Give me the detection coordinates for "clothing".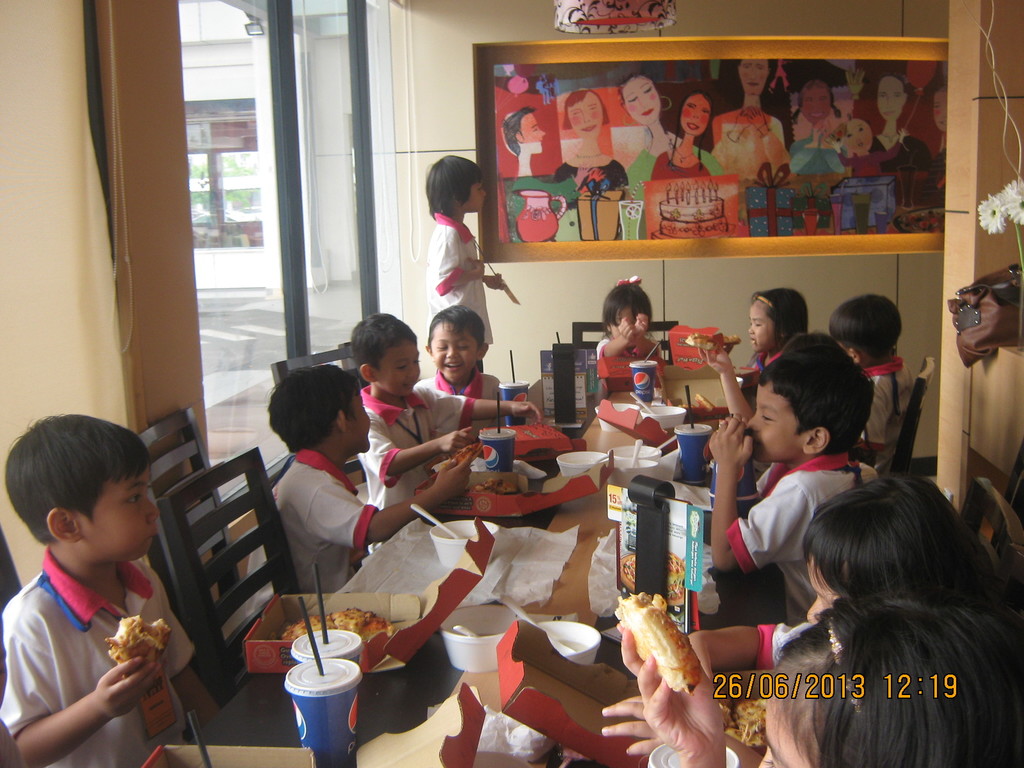
424 212 493 374.
